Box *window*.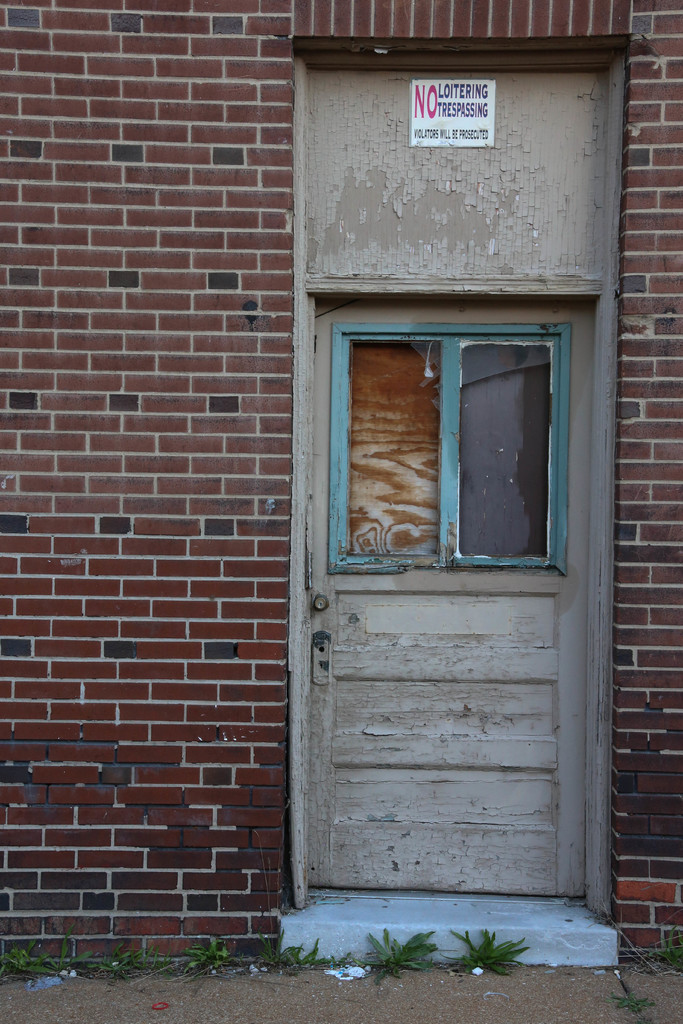
333/323/566/581.
